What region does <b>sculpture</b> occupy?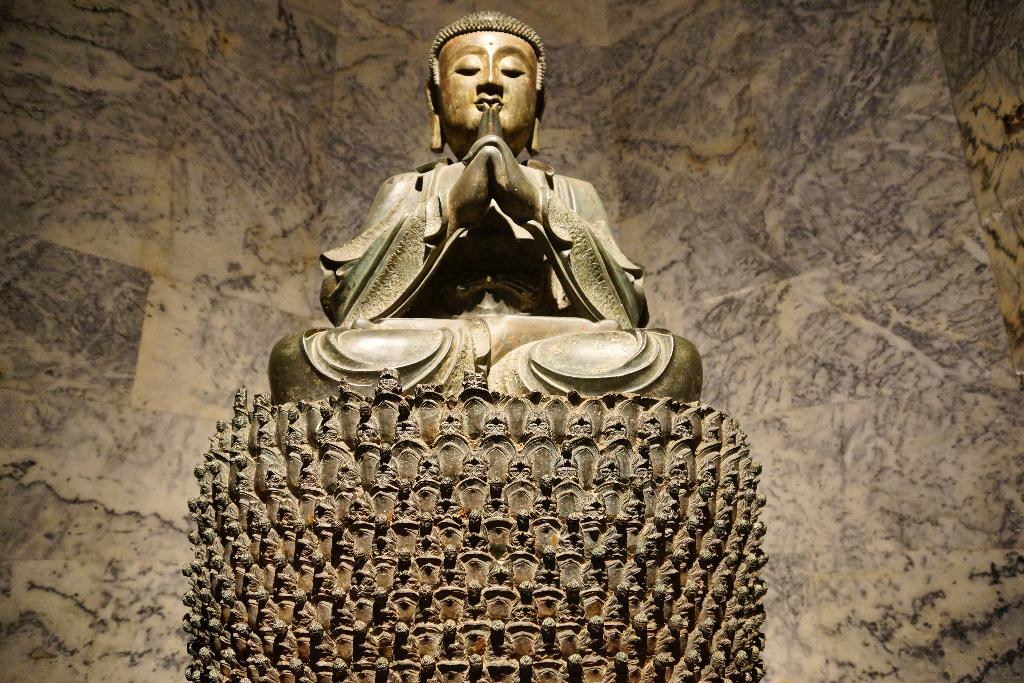
{"x1": 234, "y1": 385, "x2": 250, "y2": 413}.
